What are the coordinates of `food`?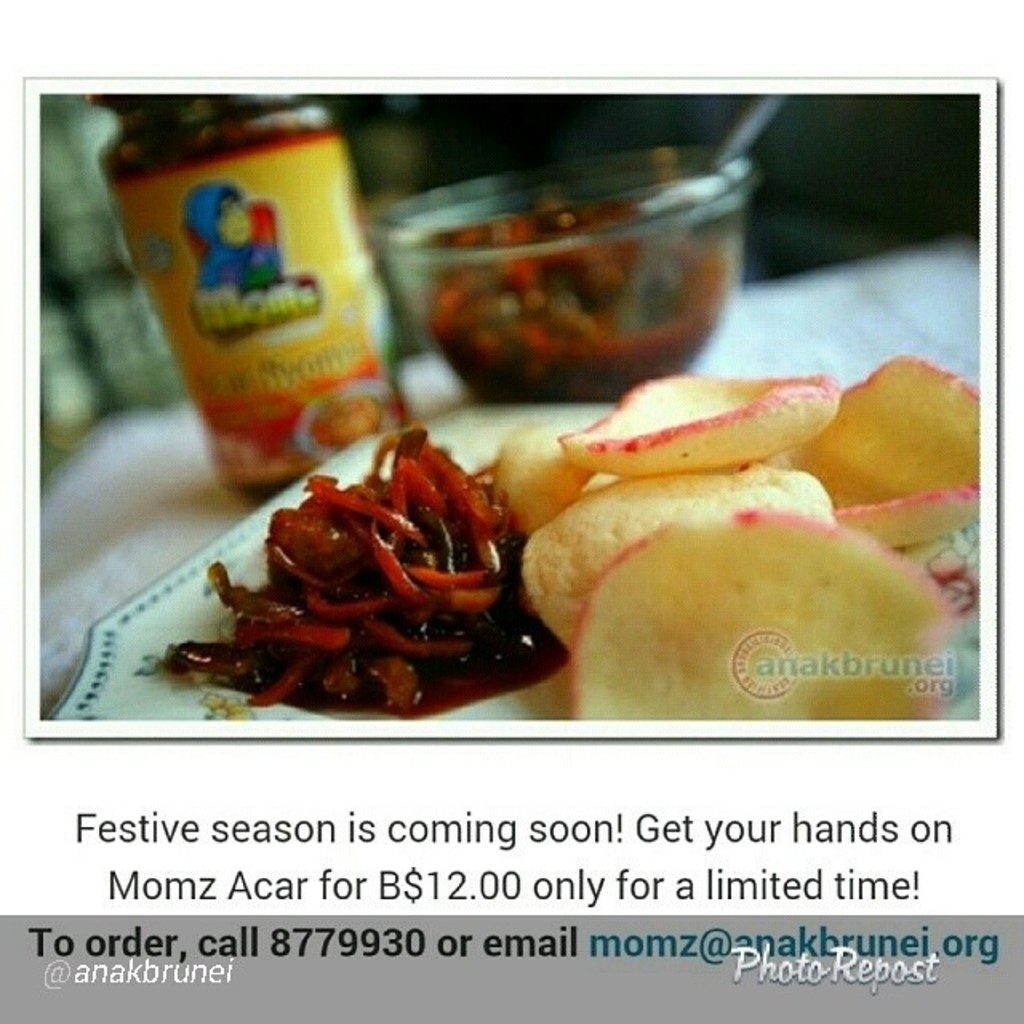
426:197:733:408.
